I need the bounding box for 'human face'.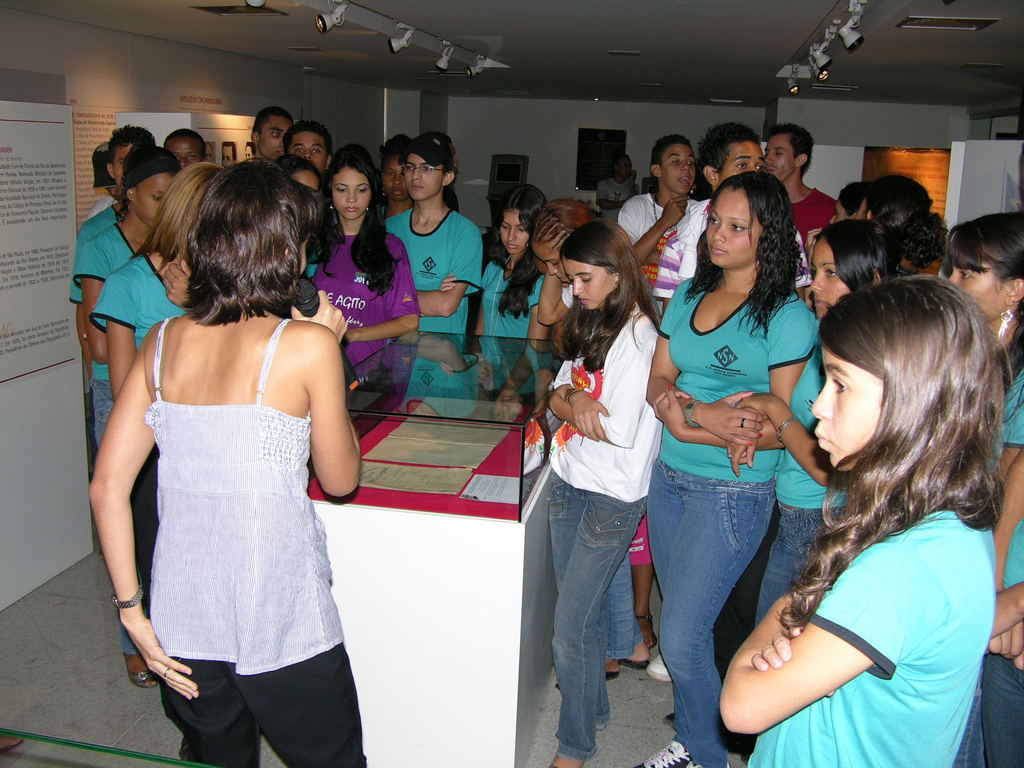
Here it is: [662, 145, 695, 194].
